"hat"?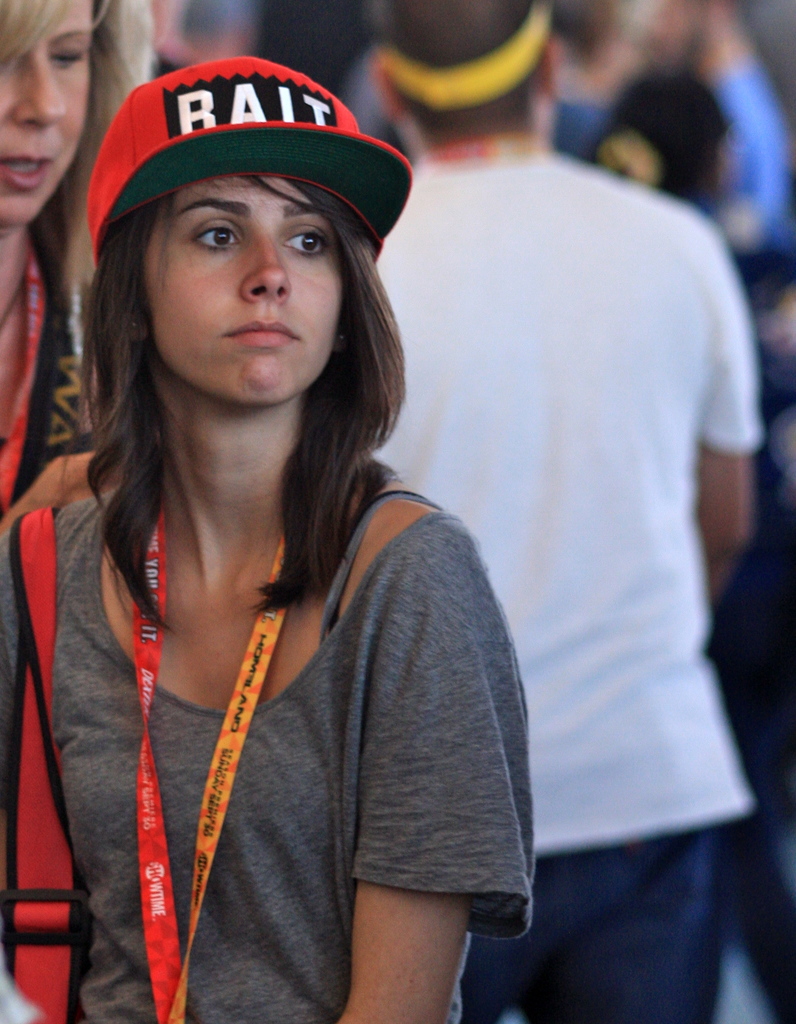
<bbox>386, 0, 547, 109</bbox>
